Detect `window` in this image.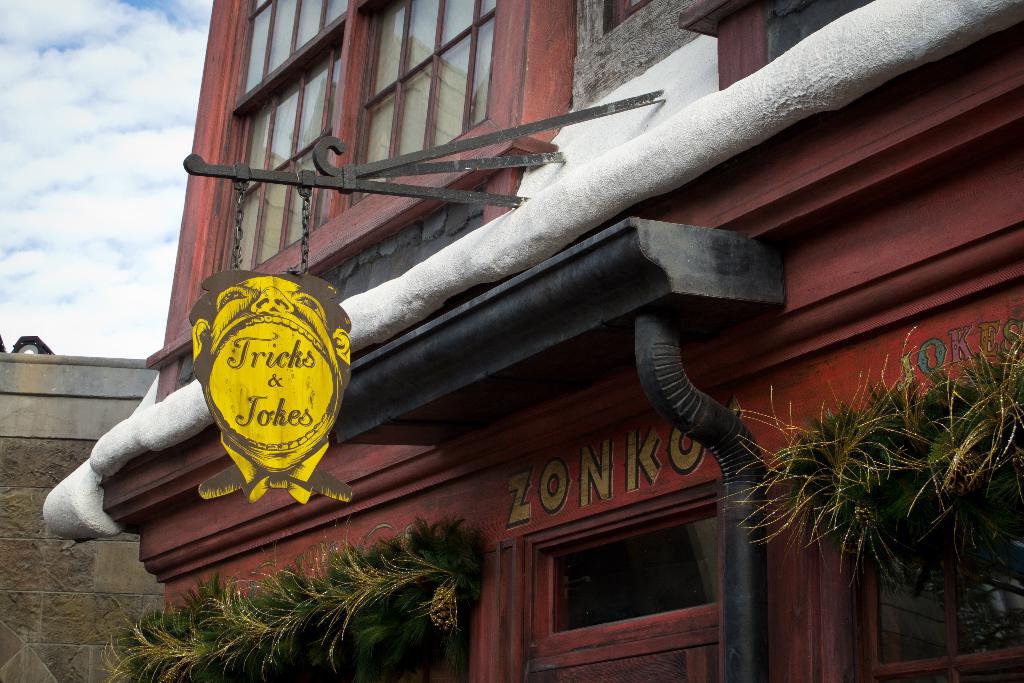
Detection: [209,29,346,274].
